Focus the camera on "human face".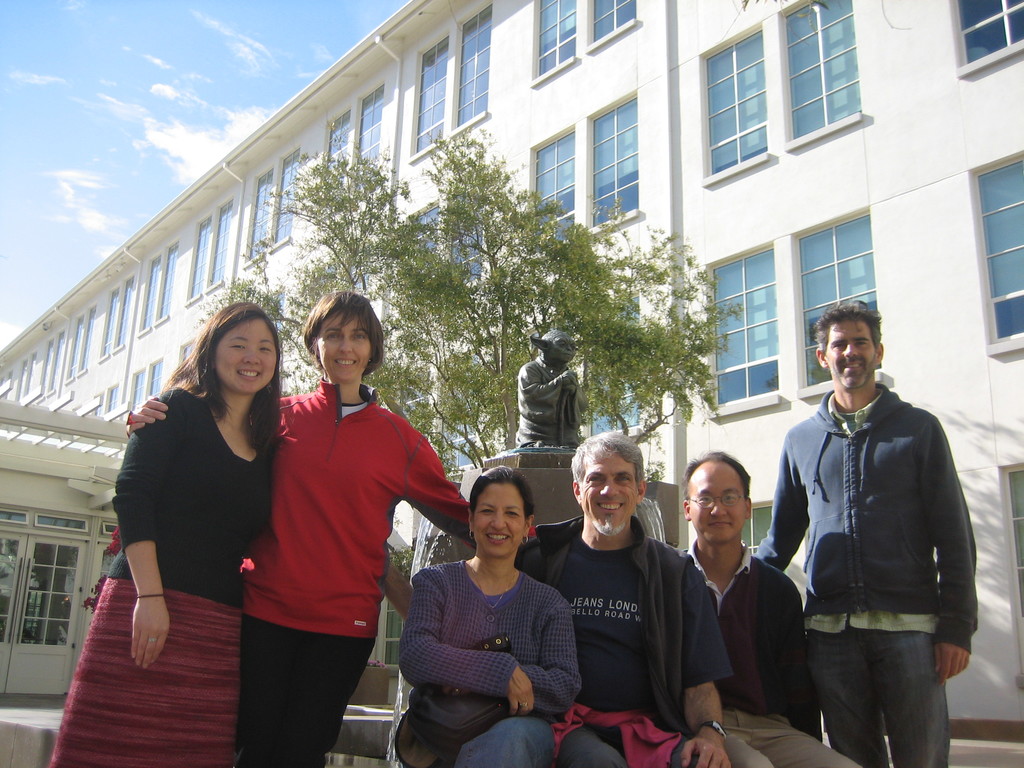
Focus region: BBox(474, 483, 529, 560).
